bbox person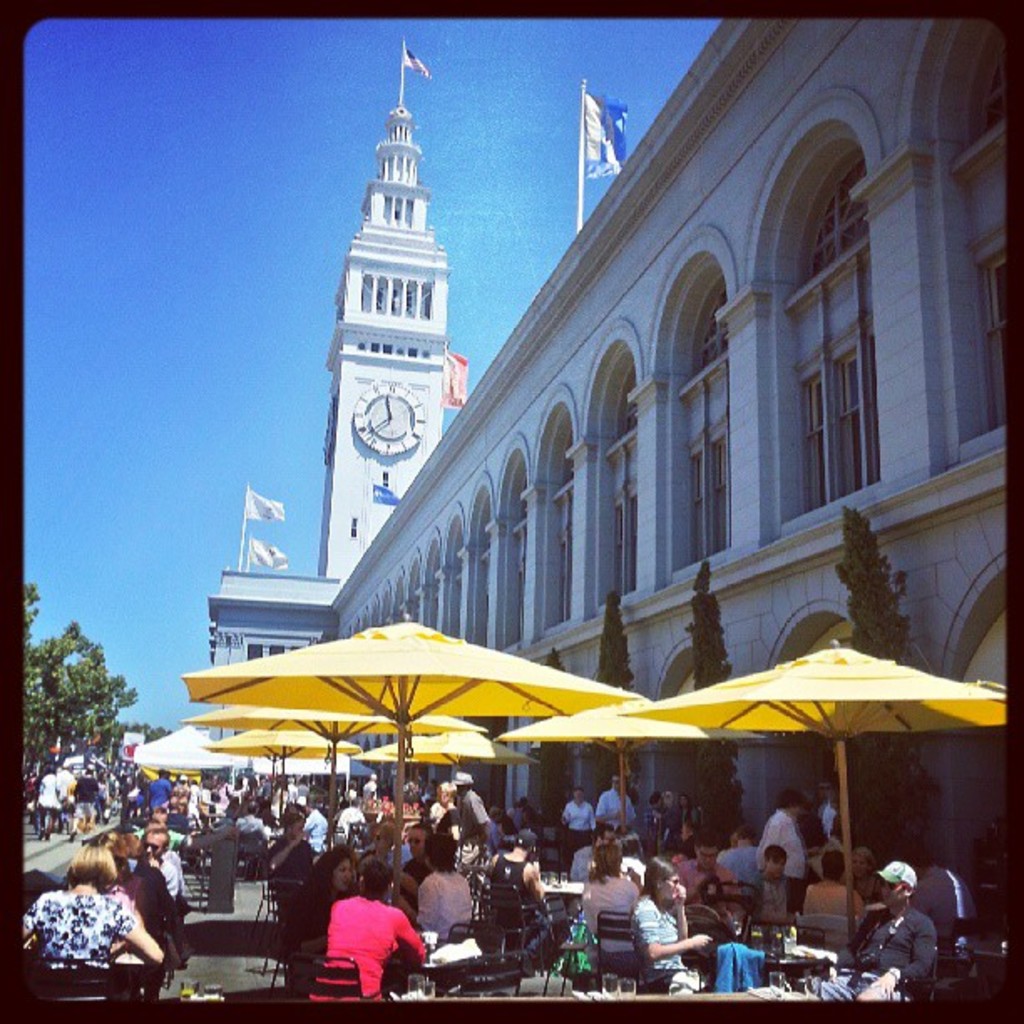
298,863,430,1023
